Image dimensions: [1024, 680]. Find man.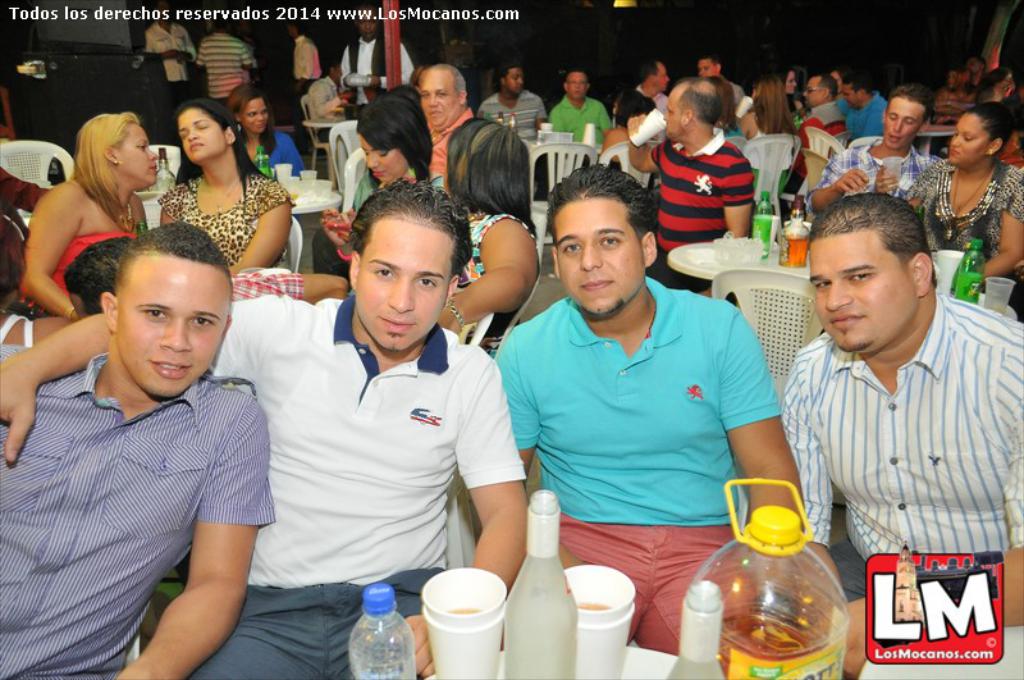
<region>481, 54, 552, 141</region>.
